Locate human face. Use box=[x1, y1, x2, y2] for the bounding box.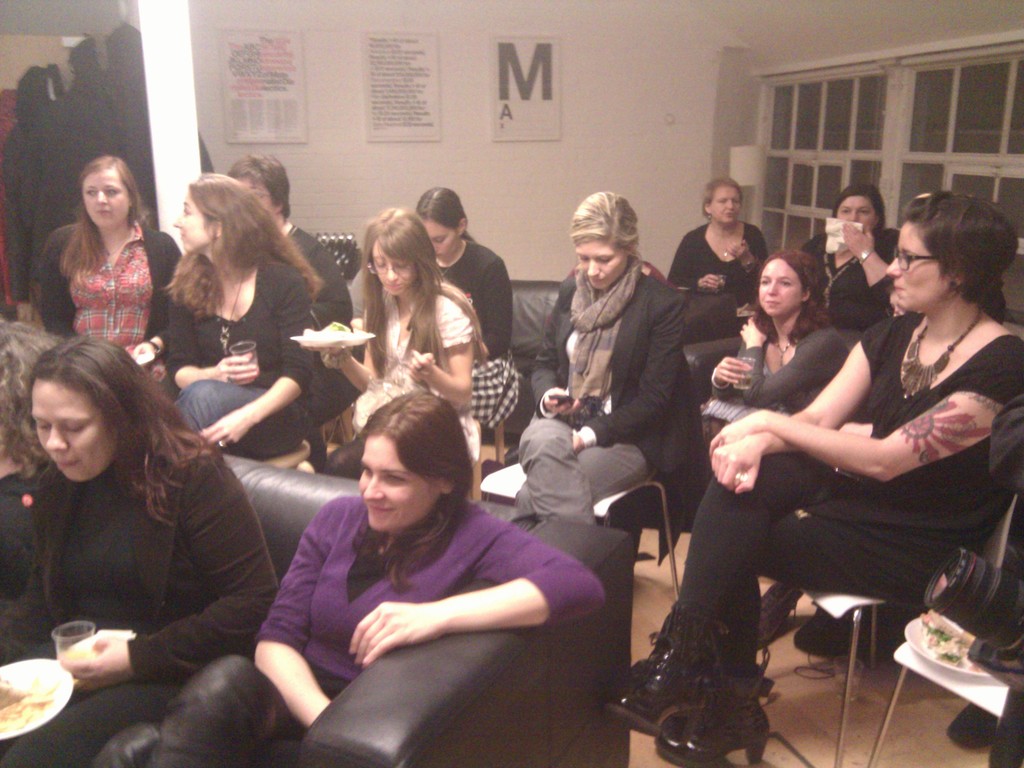
box=[836, 193, 876, 234].
